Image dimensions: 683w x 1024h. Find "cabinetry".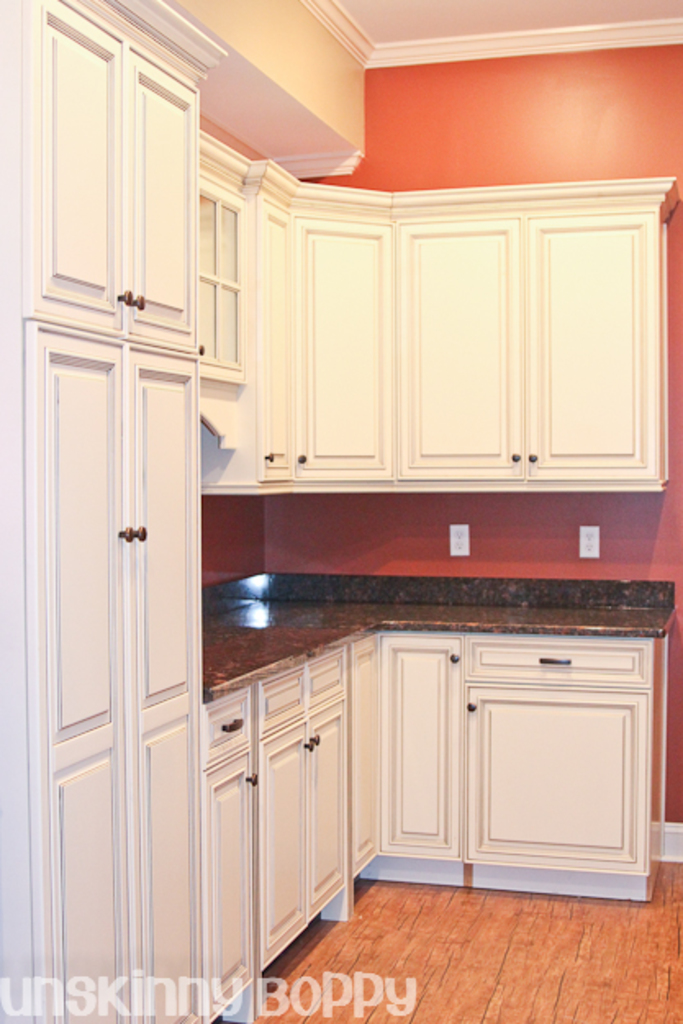
bbox=[197, 685, 282, 1022].
